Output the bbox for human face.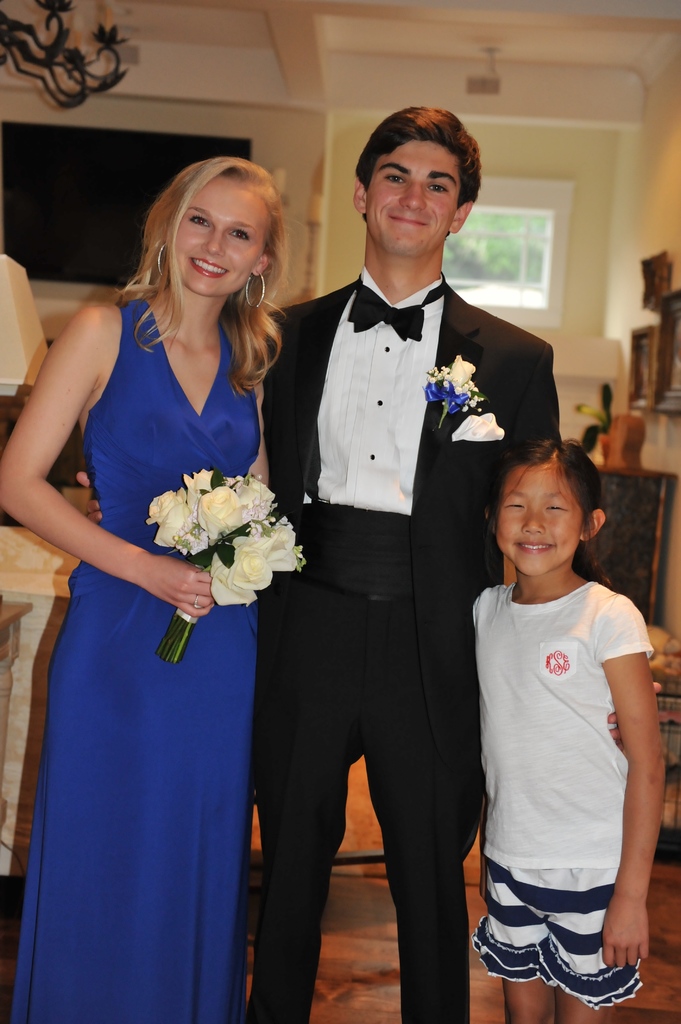
detection(369, 140, 454, 259).
